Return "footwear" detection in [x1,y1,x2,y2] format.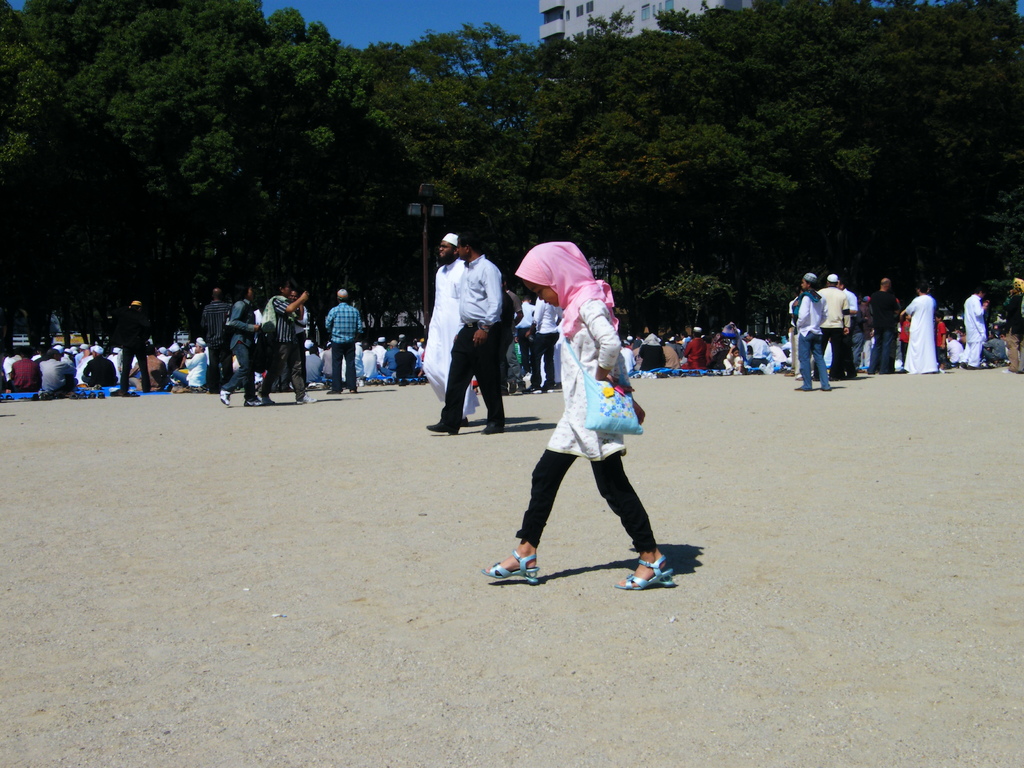
[349,389,356,393].
